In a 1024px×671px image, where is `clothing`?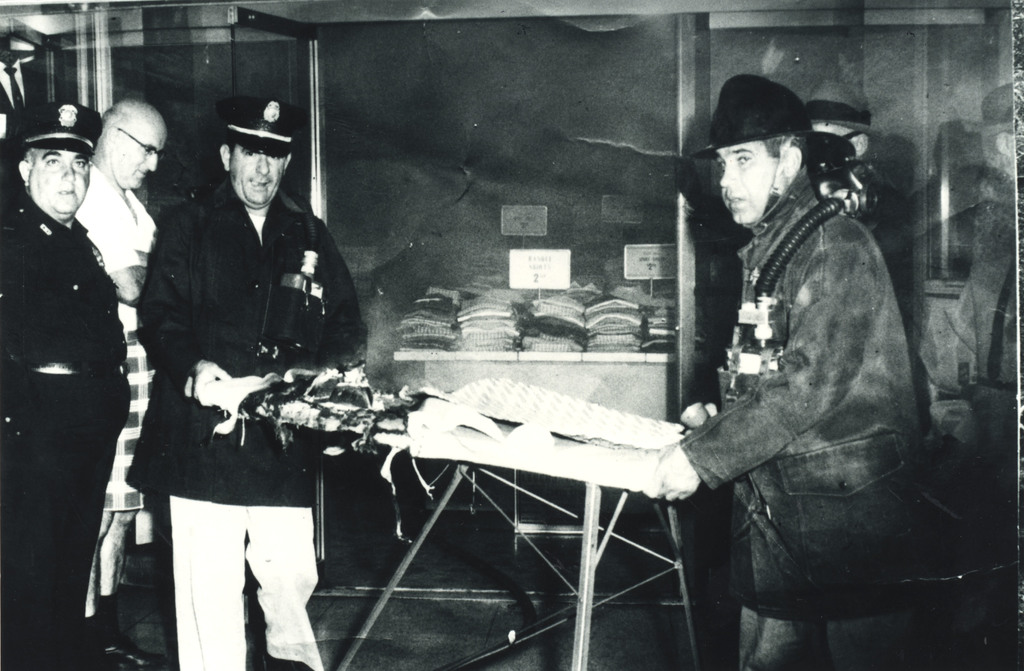
Rect(680, 96, 948, 651).
